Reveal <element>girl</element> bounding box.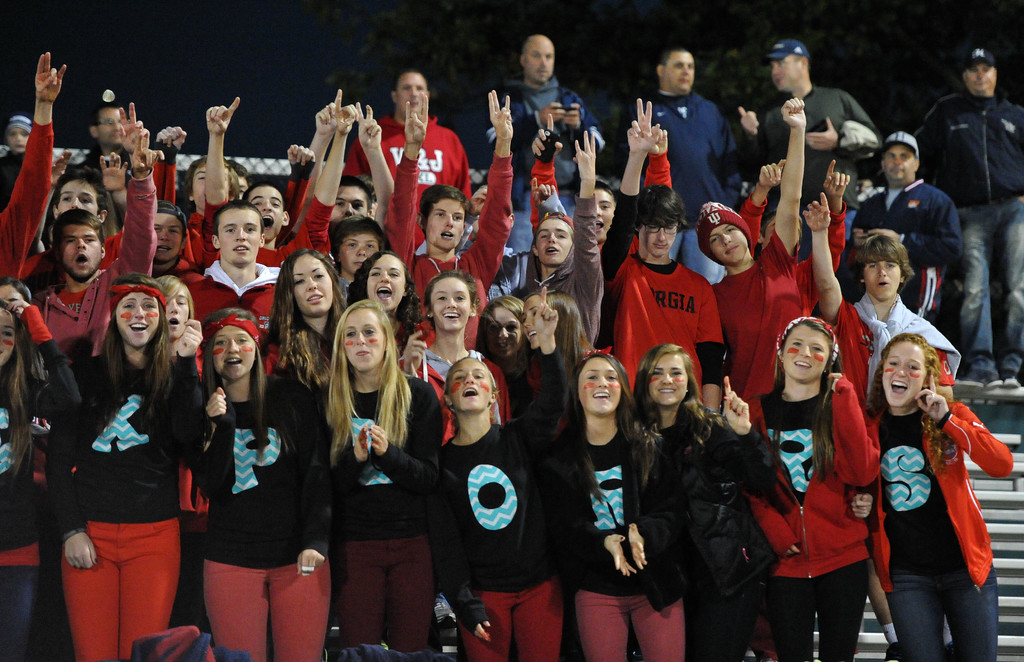
Revealed: 0, 284, 79, 661.
